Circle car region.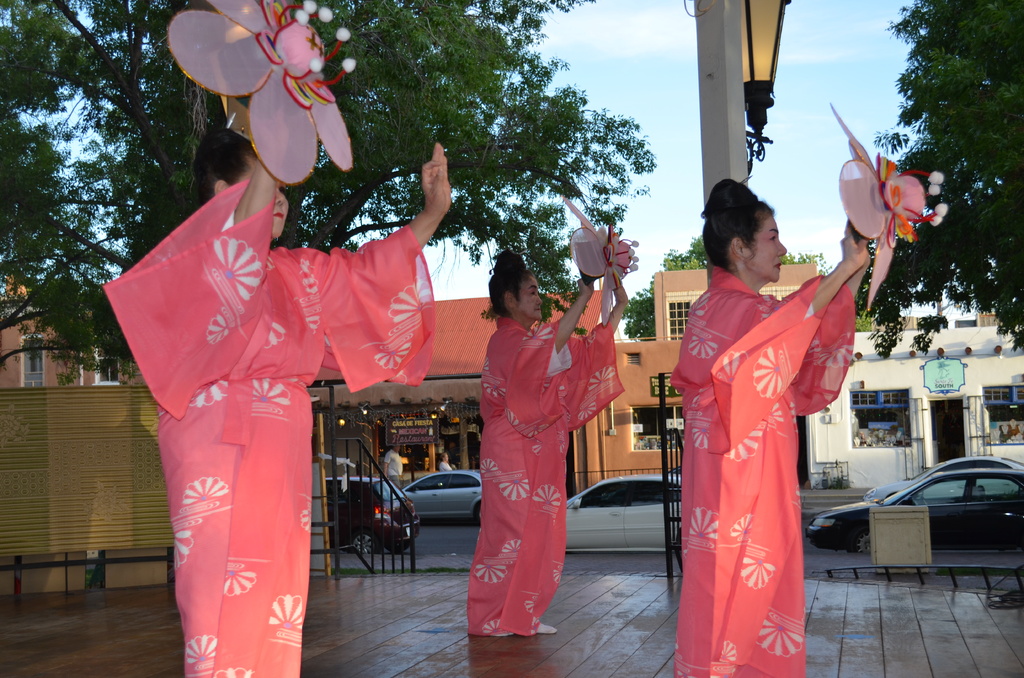
Region: l=562, t=473, r=680, b=557.
